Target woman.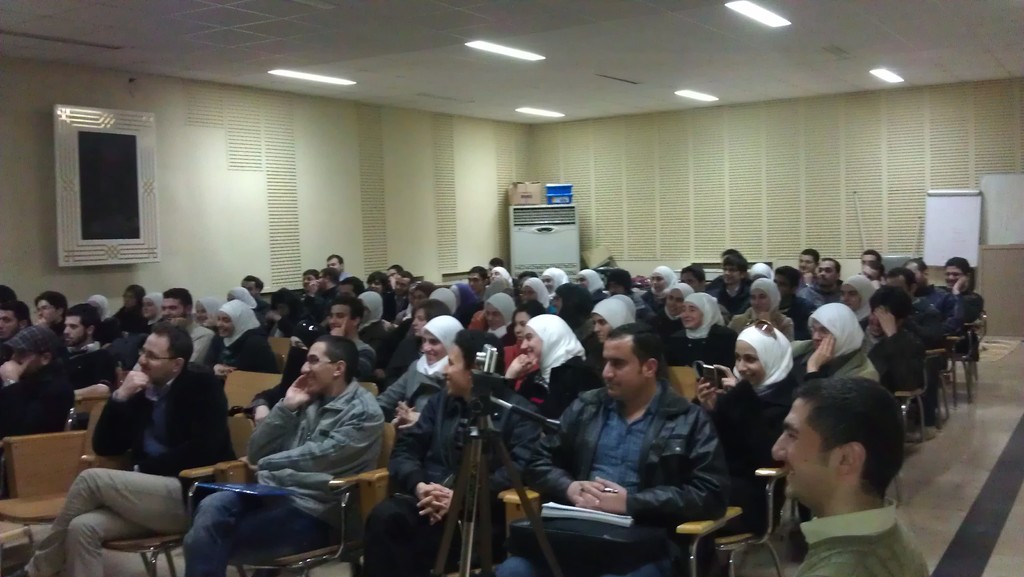
Target region: {"left": 374, "top": 301, "right": 451, "bottom": 386}.
